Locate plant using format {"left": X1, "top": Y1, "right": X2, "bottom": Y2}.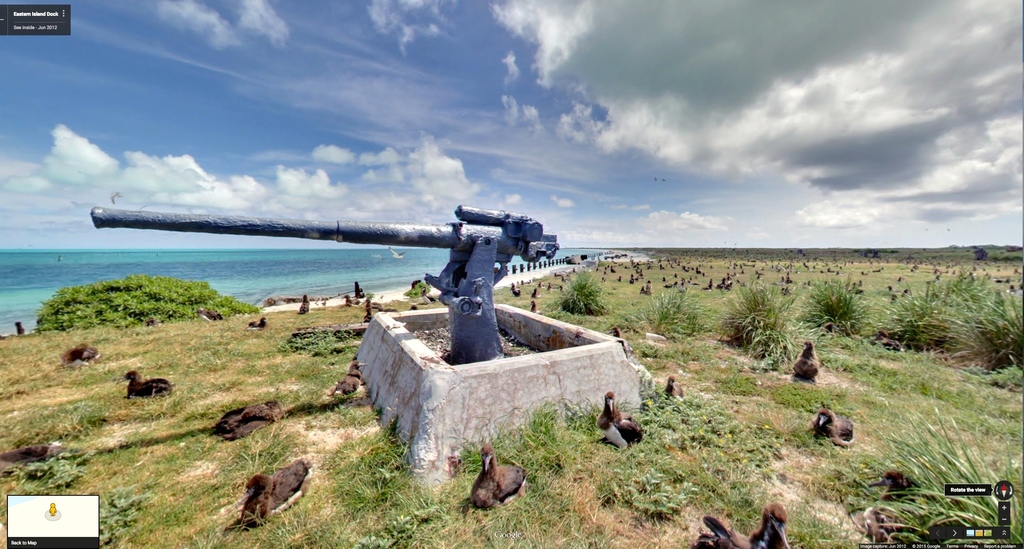
{"left": 547, "top": 268, "right": 607, "bottom": 316}.
